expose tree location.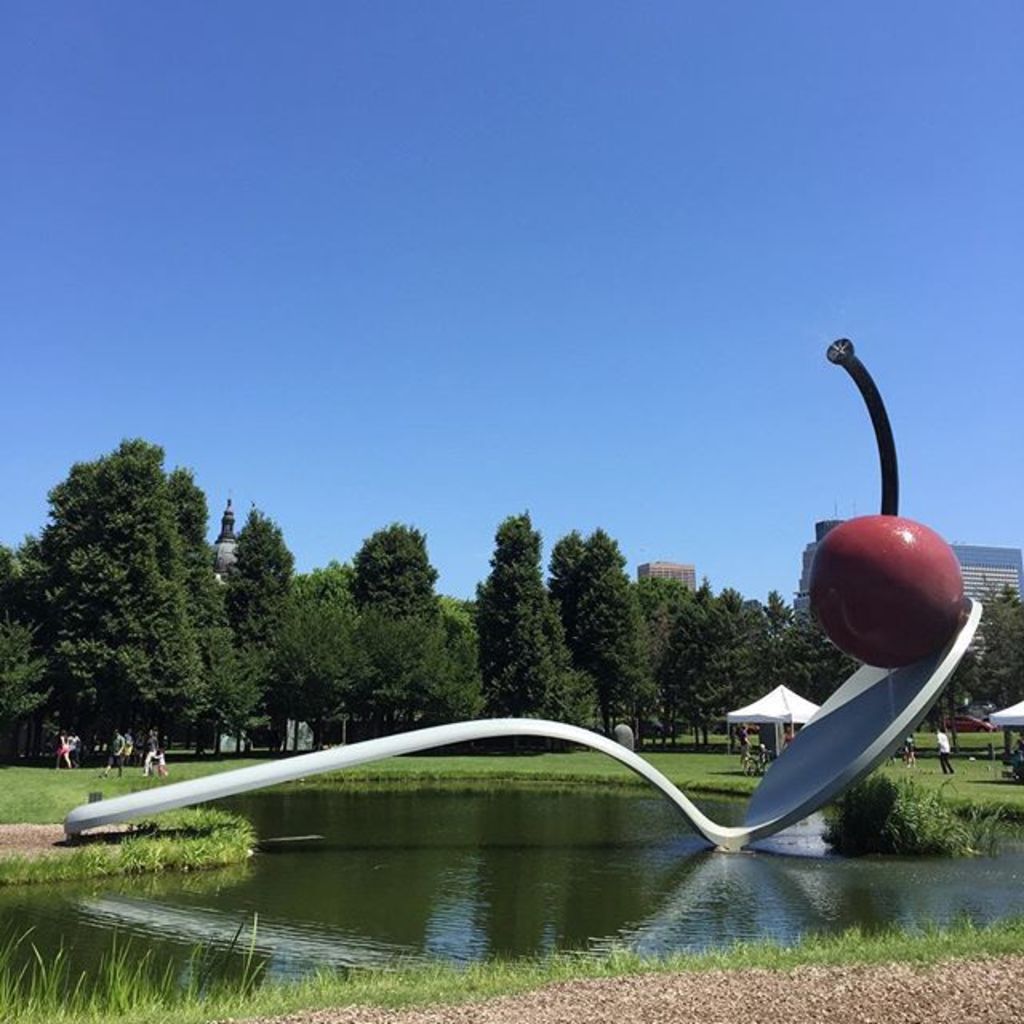
Exposed at l=970, t=578, r=1022, b=734.
